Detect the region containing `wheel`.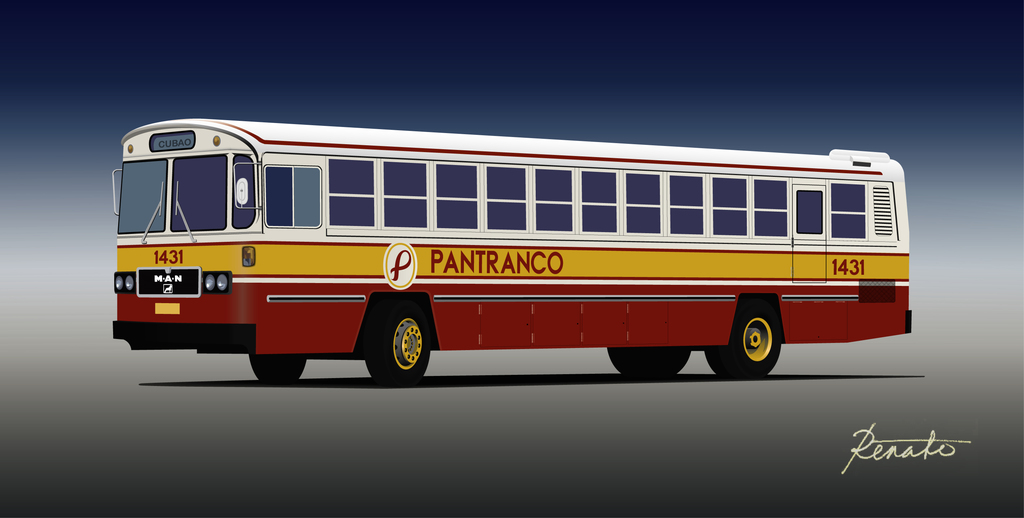
left=704, top=301, right=784, bottom=378.
